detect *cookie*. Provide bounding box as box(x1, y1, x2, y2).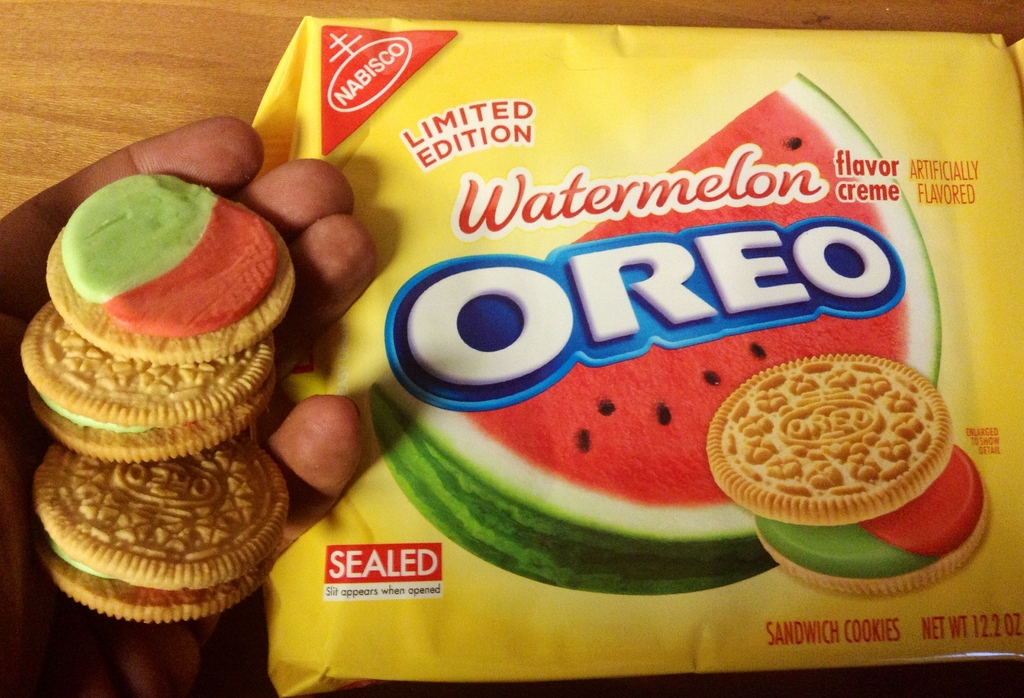
box(703, 352, 986, 601).
